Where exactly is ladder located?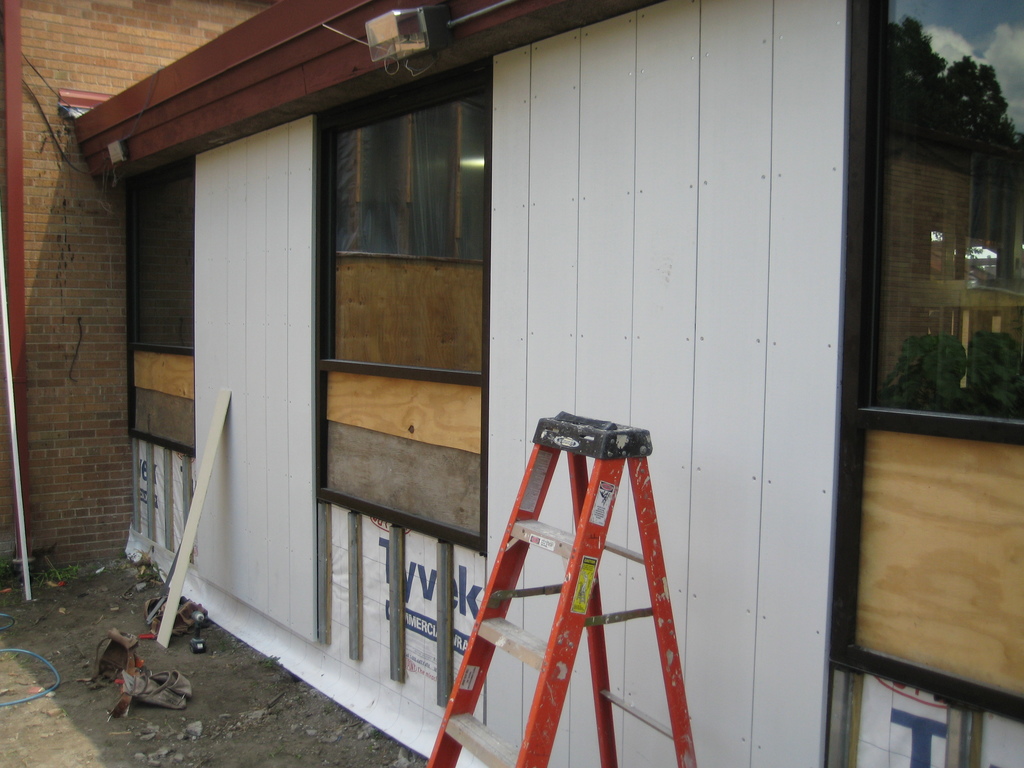
Its bounding box is (x1=426, y1=417, x2=710, y2=767).
